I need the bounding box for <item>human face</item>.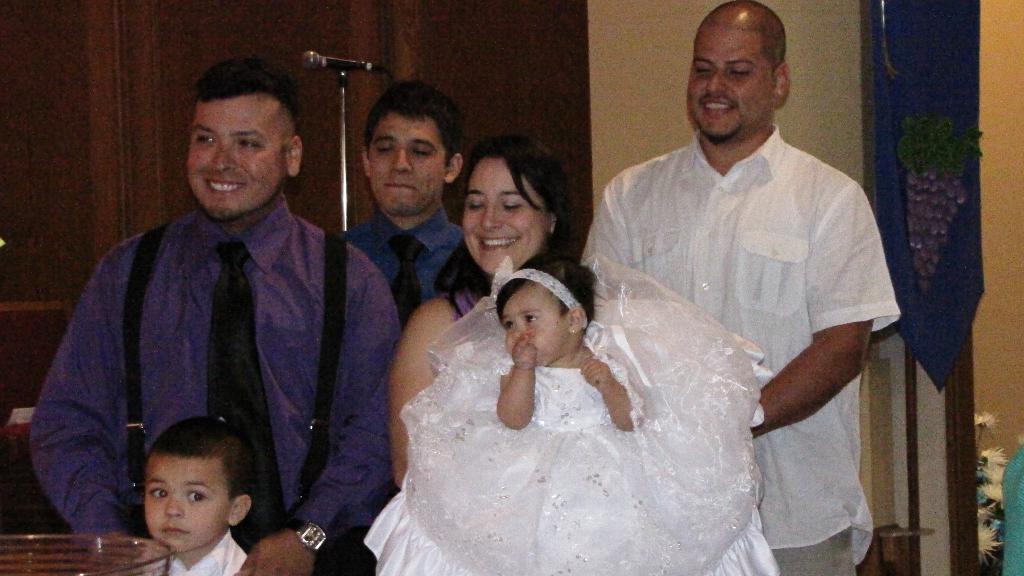
Here it is: 191:99:271:211.
